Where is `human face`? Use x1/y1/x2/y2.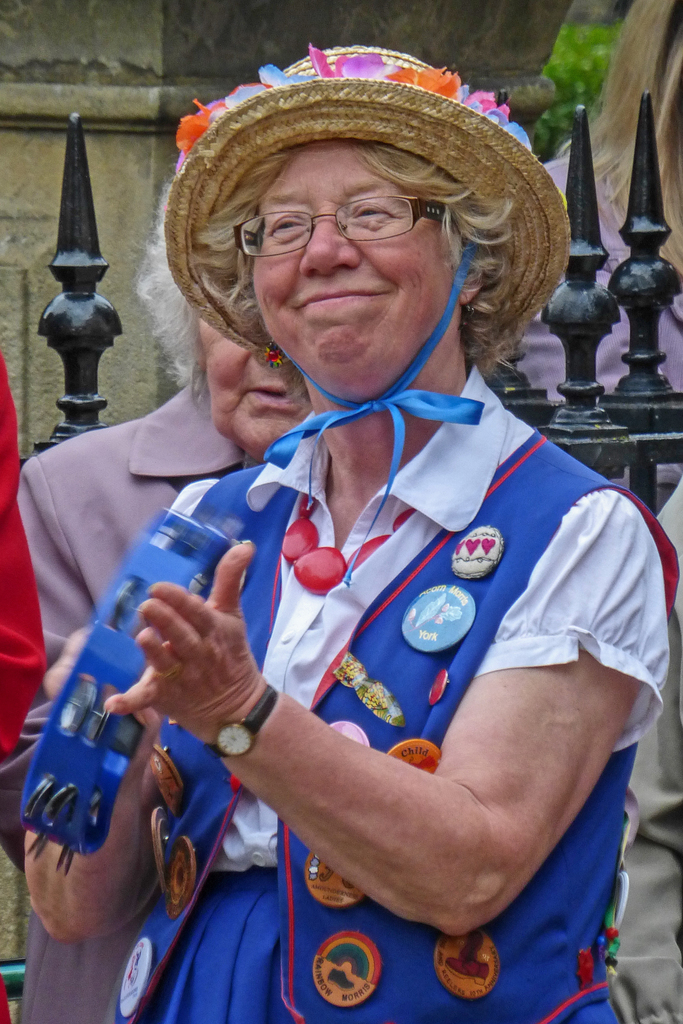
243/143/471/398.
